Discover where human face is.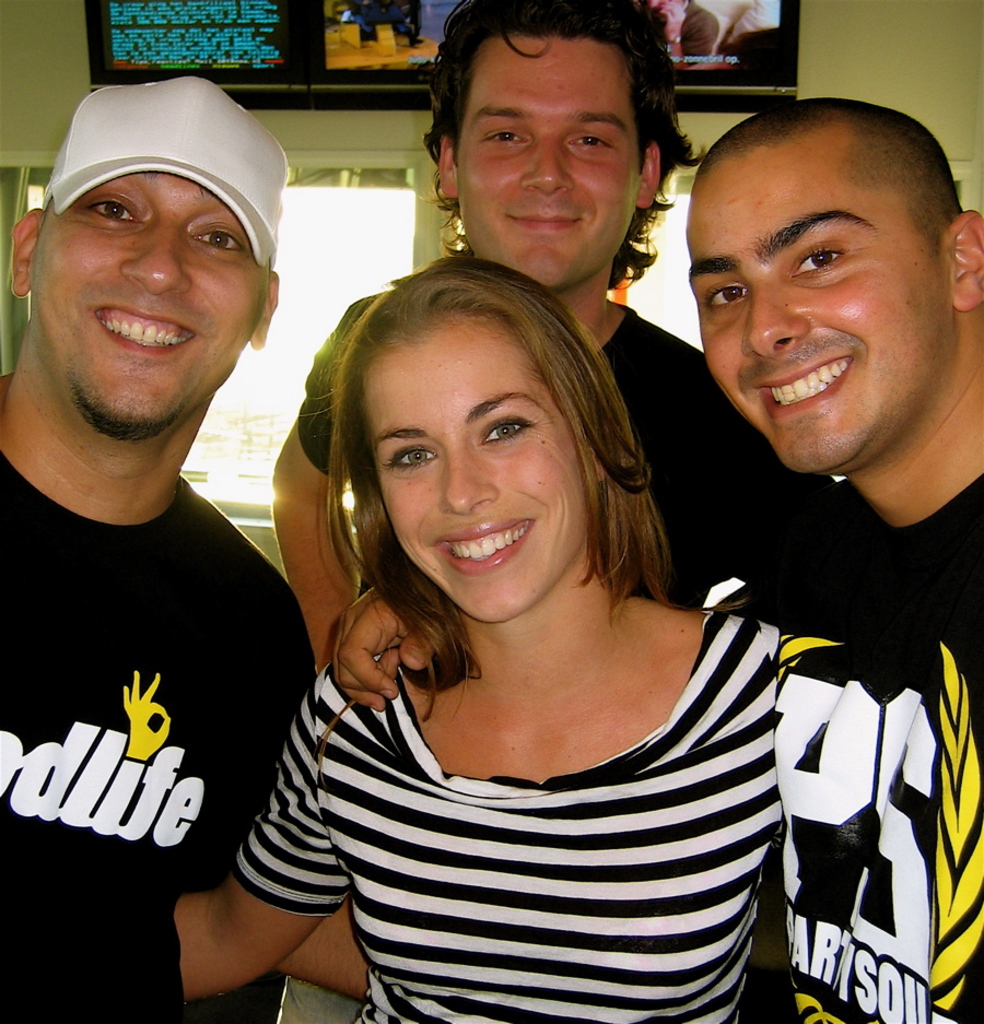
Discovered at pyautogui.locateOnScreen(455, 42, 639, 290).
